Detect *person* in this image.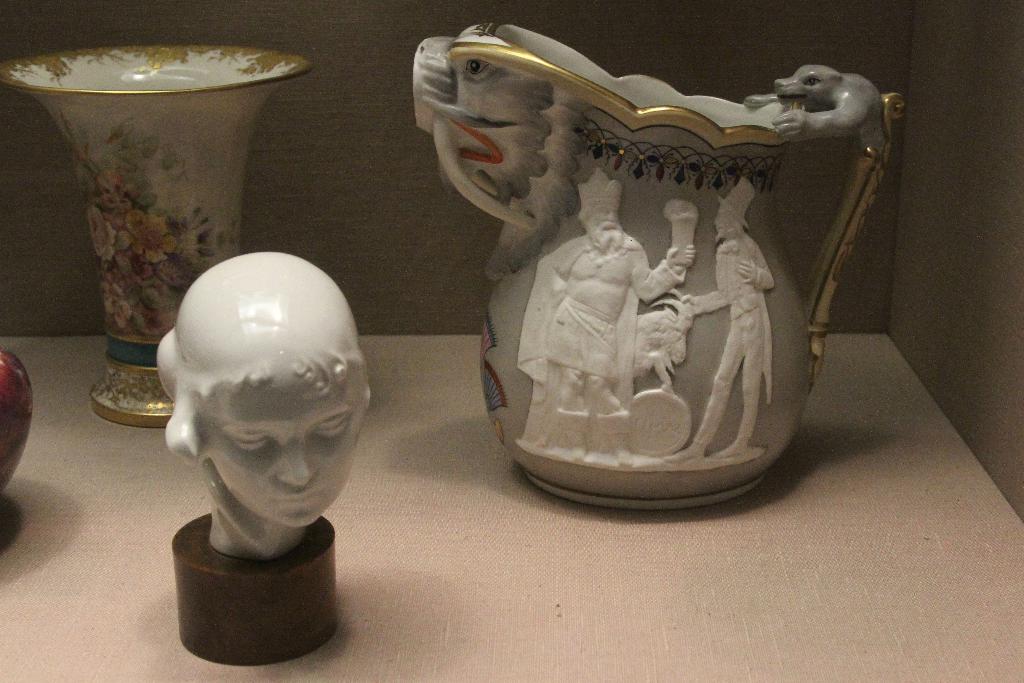
Detection: select_region(661, 172, 778, 465).
